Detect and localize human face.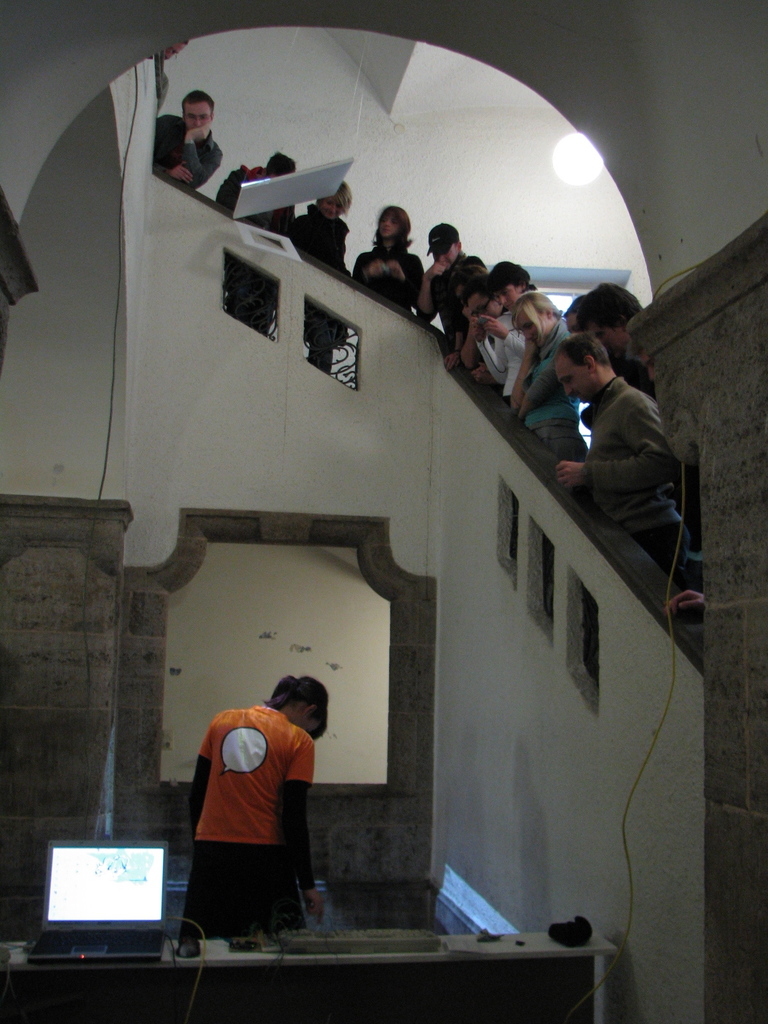
Localized at pyautogui.locateOnScreen(187, 100, 213, 130).
